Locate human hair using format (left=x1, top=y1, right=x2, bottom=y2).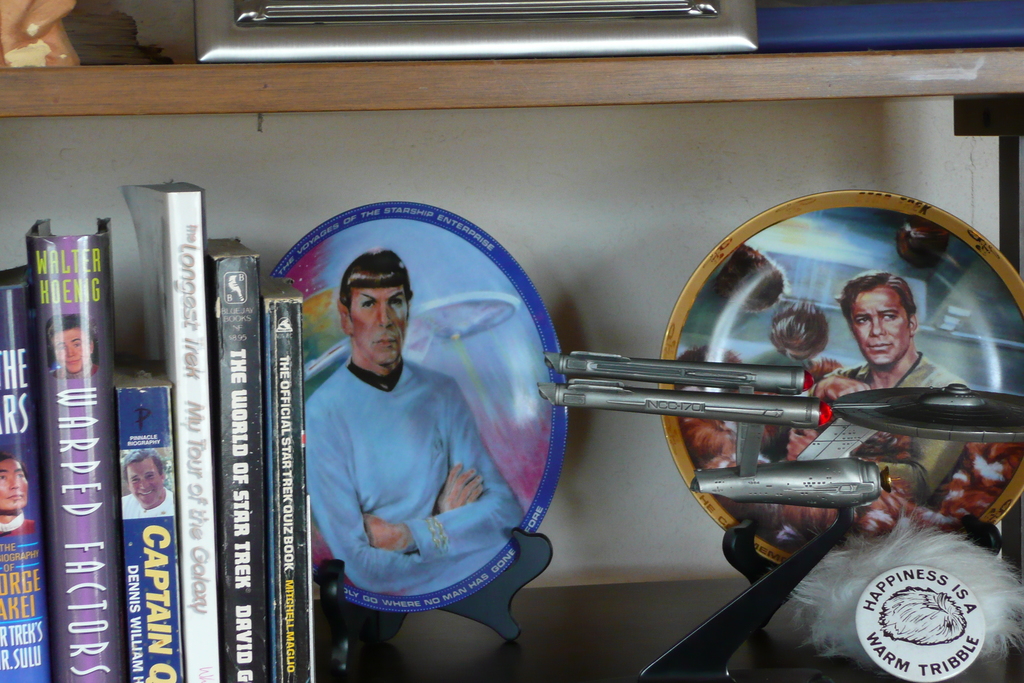
(left=119, top=442, right=166, bottom=483).
